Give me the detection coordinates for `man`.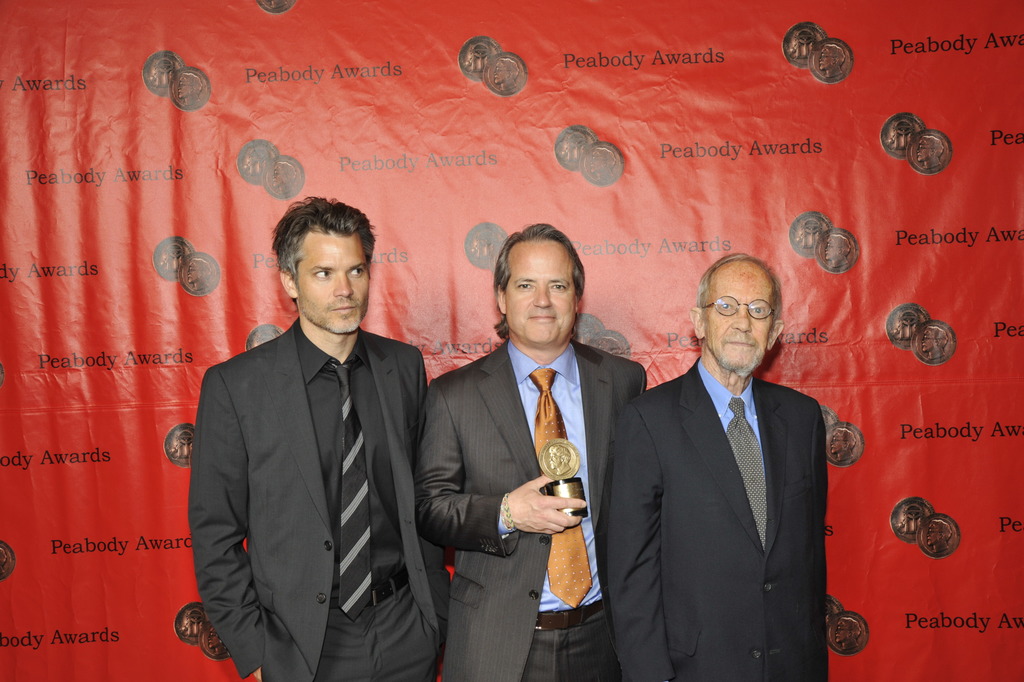
599:336:623:357.
